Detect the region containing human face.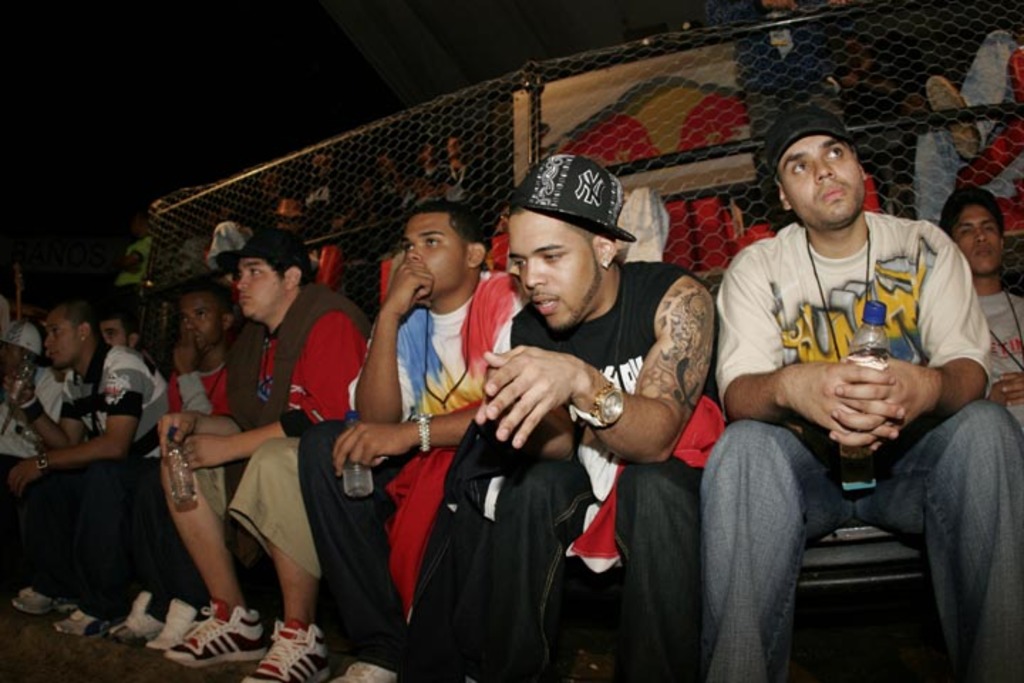
locate(953, 198, 1000, 276).
